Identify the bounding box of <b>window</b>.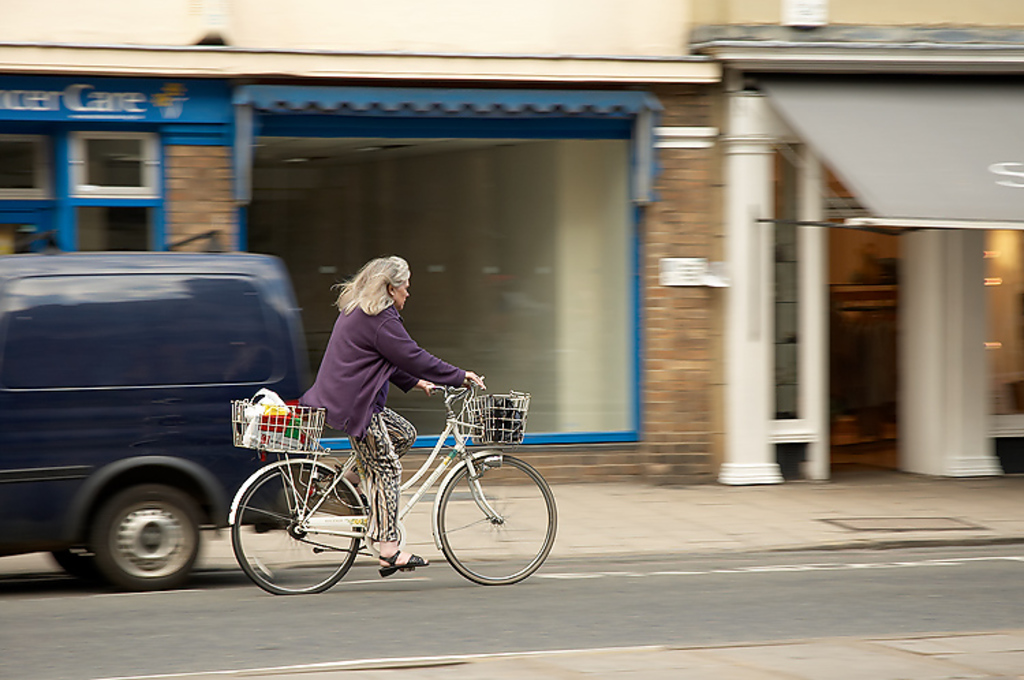
(59, 104, 149, 202).
